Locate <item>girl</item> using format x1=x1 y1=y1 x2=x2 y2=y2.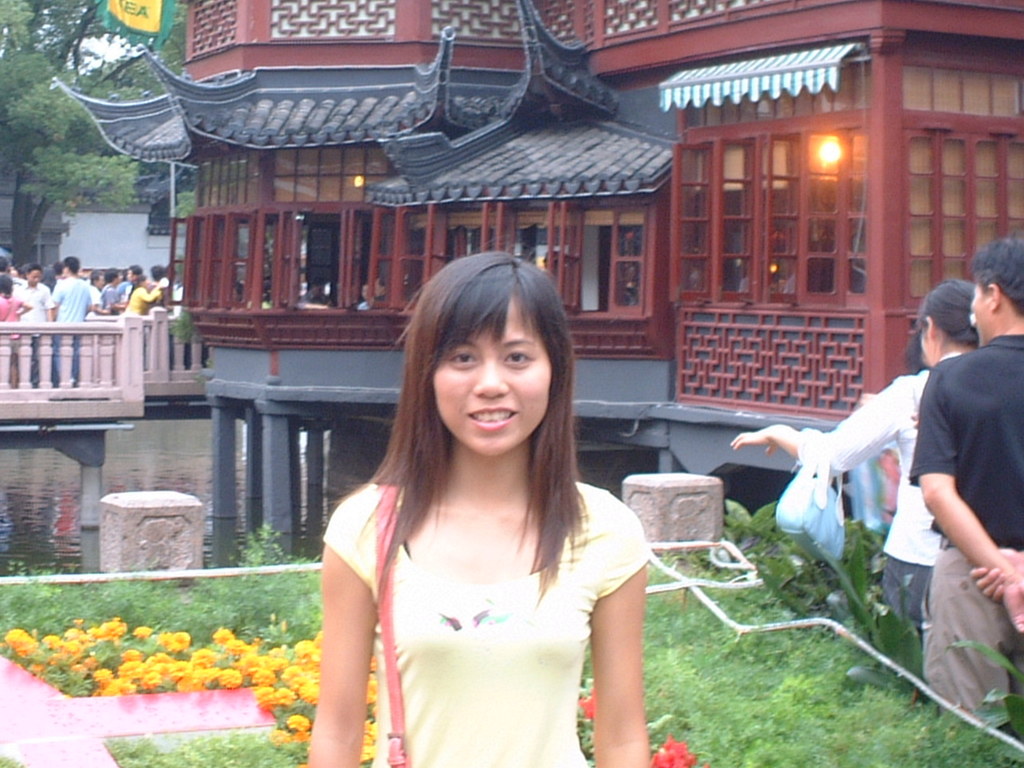
x1=124 y1=274 x2=166 y2=315.
